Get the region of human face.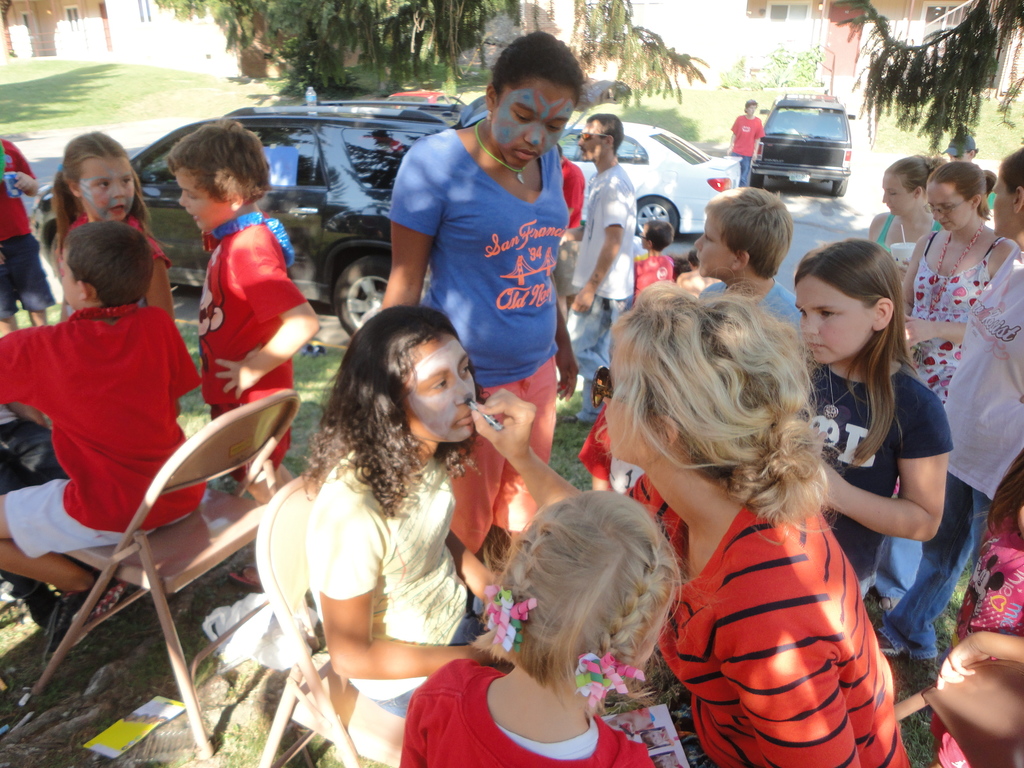
x1=493 y1=77 x2=572 y2=170.
